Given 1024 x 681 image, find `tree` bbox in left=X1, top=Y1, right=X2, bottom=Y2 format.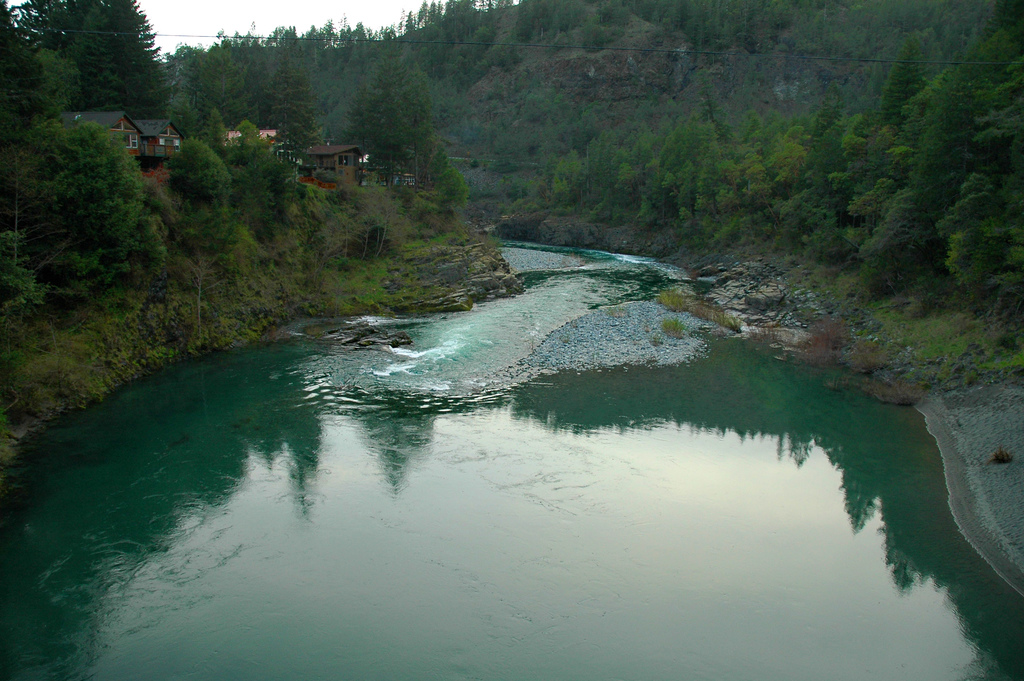
left=859, top=39, right=993, bottom=298.
